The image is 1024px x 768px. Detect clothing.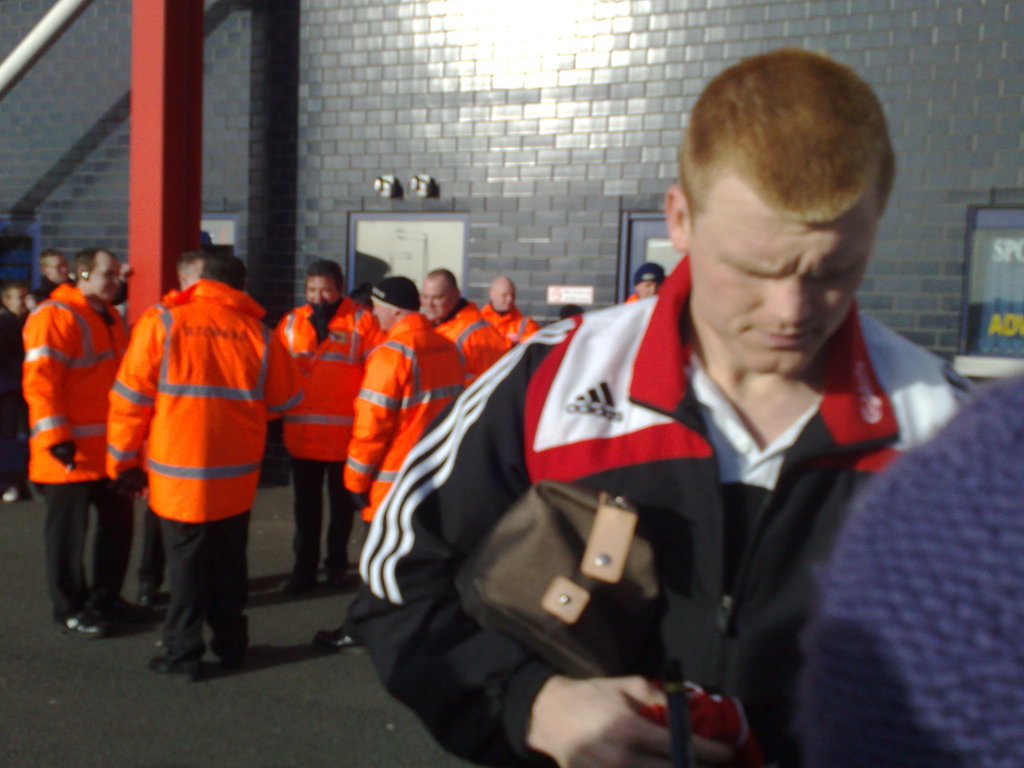
Detection: [x1=799, y1=362, x2=1021, y2=767].
